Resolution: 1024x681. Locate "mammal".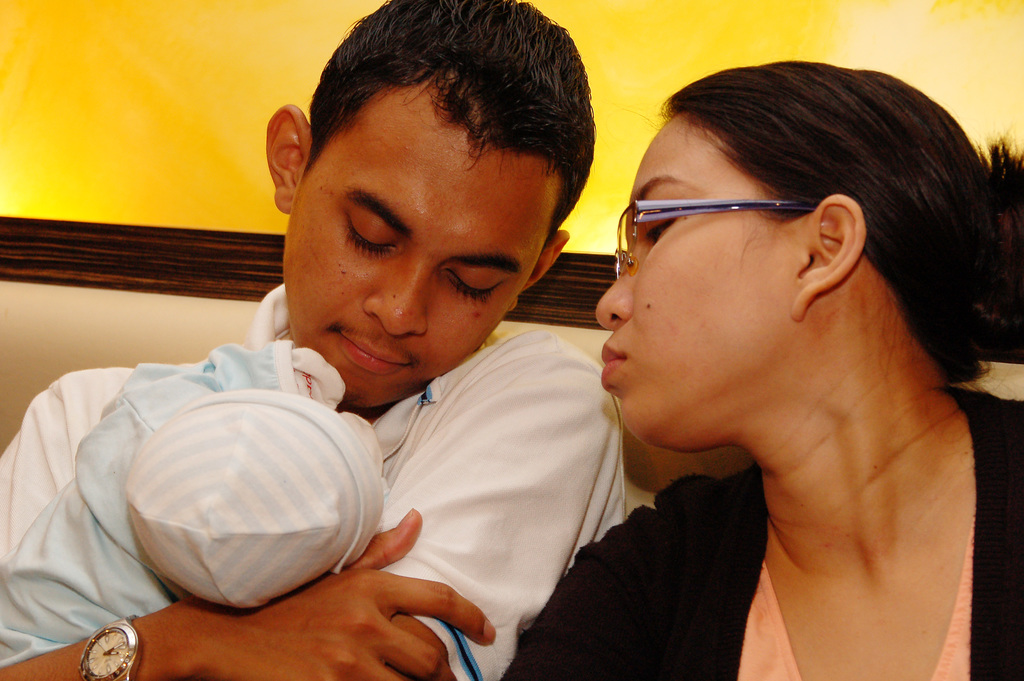
[x1=124, y1=388, x2=394, y2=598].
